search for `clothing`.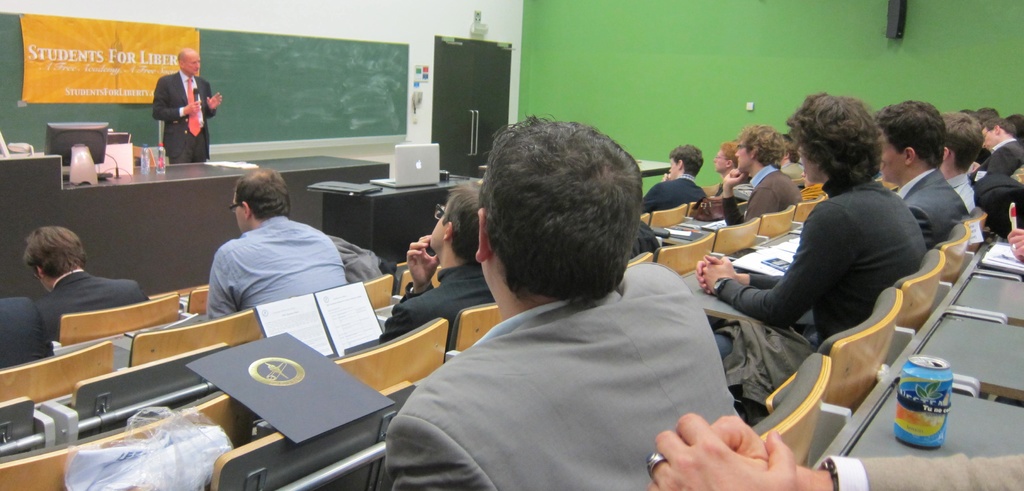
Found at <box>746,163,799,215</box>.
